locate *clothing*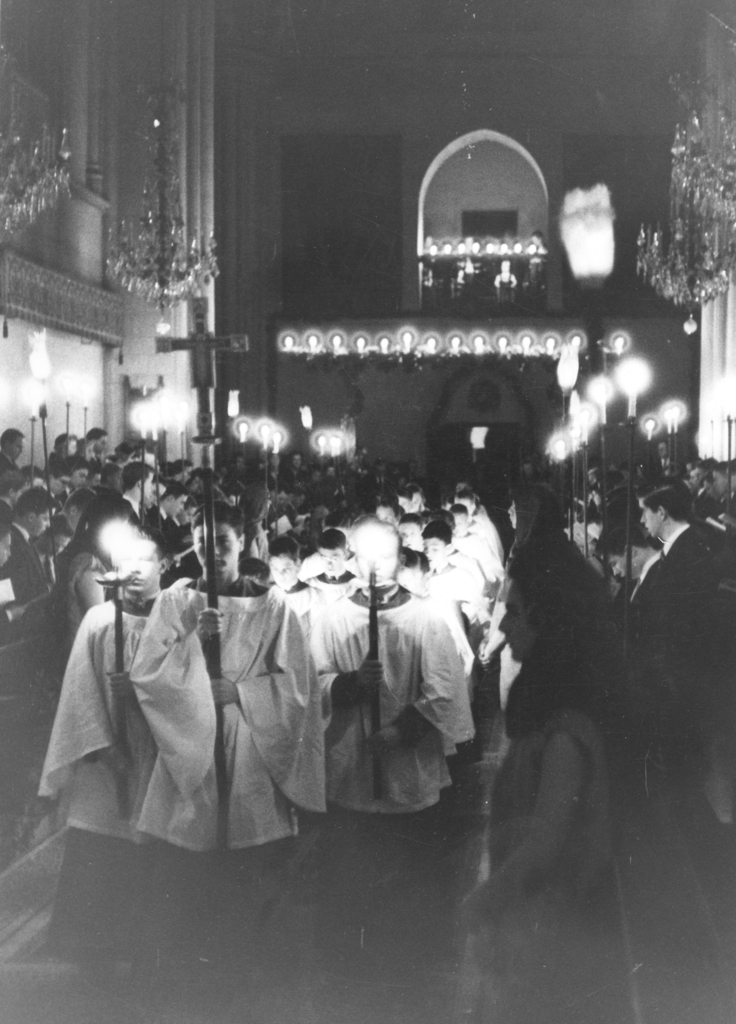
[621, 512, 726, 799]
